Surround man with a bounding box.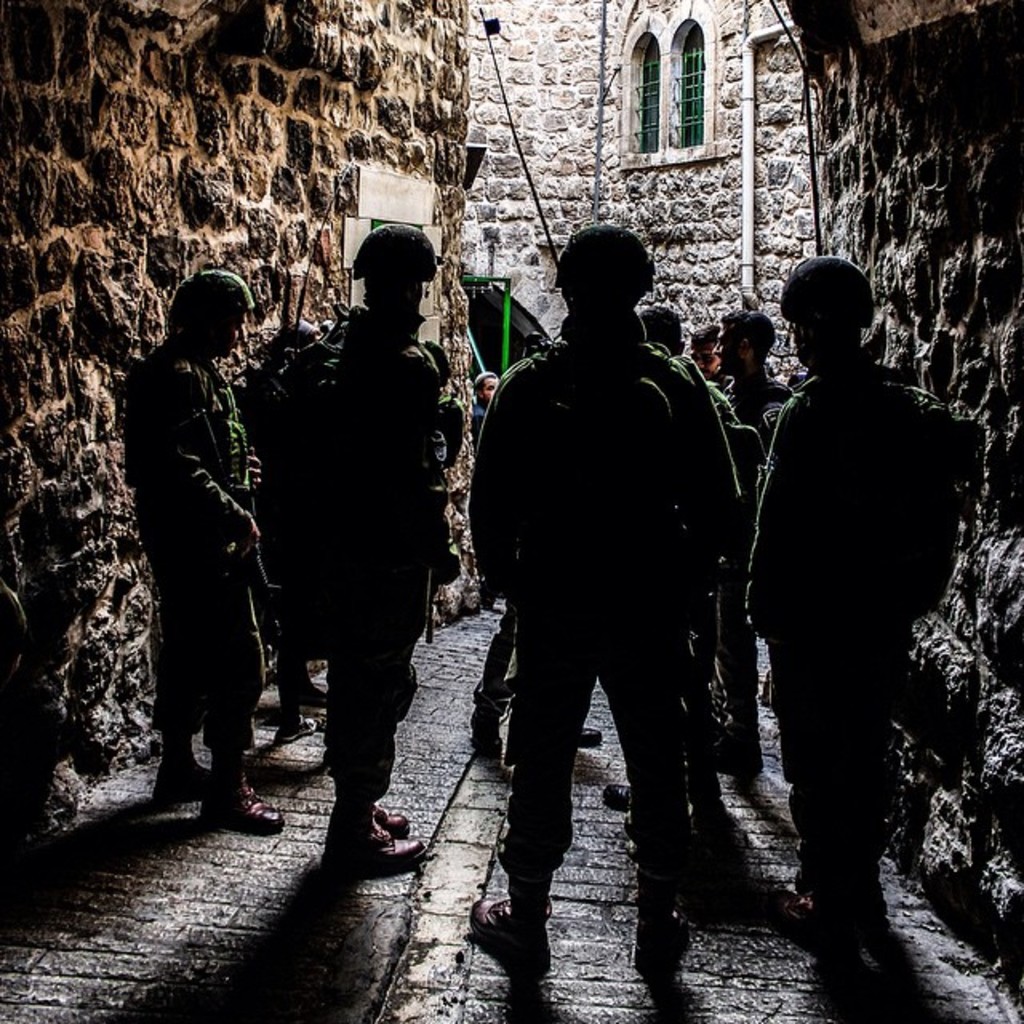
710,294,798,414.
